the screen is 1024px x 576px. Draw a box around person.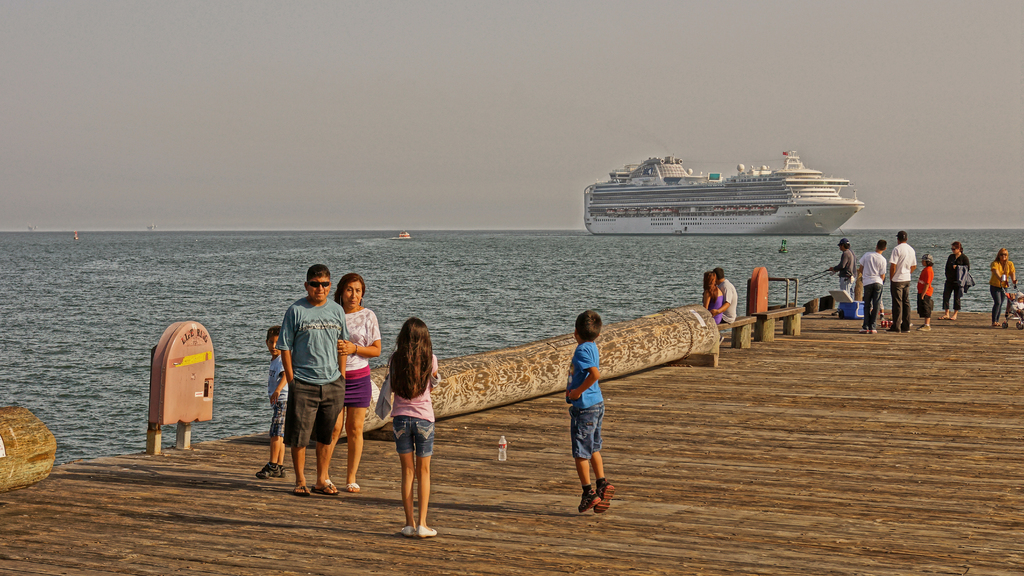
x1=991, y1=250, x2=1016, y2=319.
